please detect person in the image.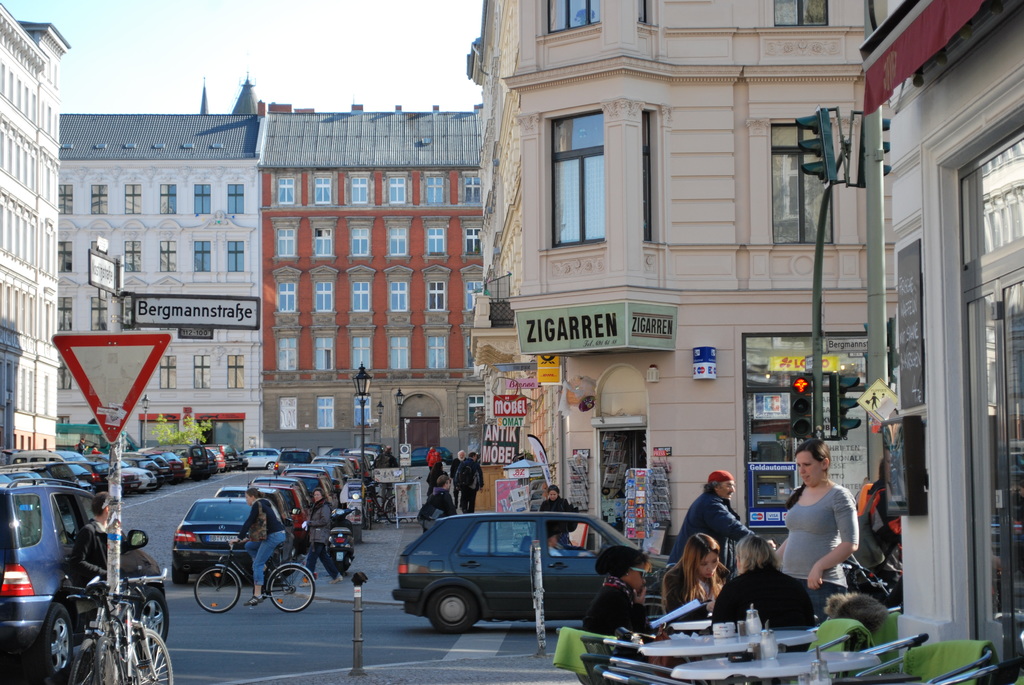
(x1=422, y1=447, x2=440, y2=472).
